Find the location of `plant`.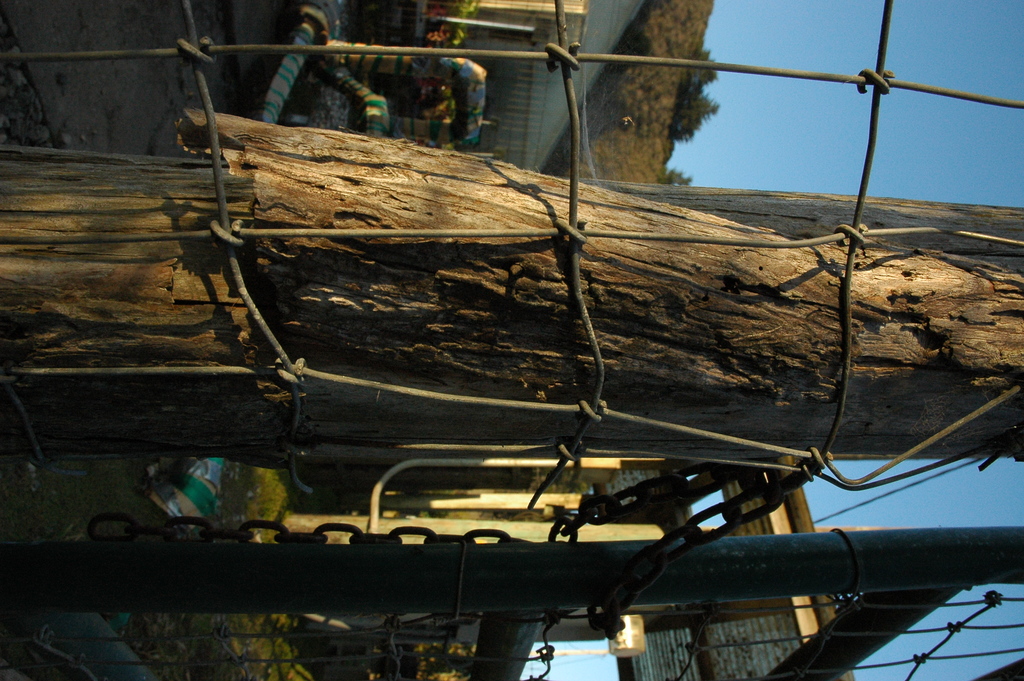
Location: Rect(426, 0, 465, 57).
